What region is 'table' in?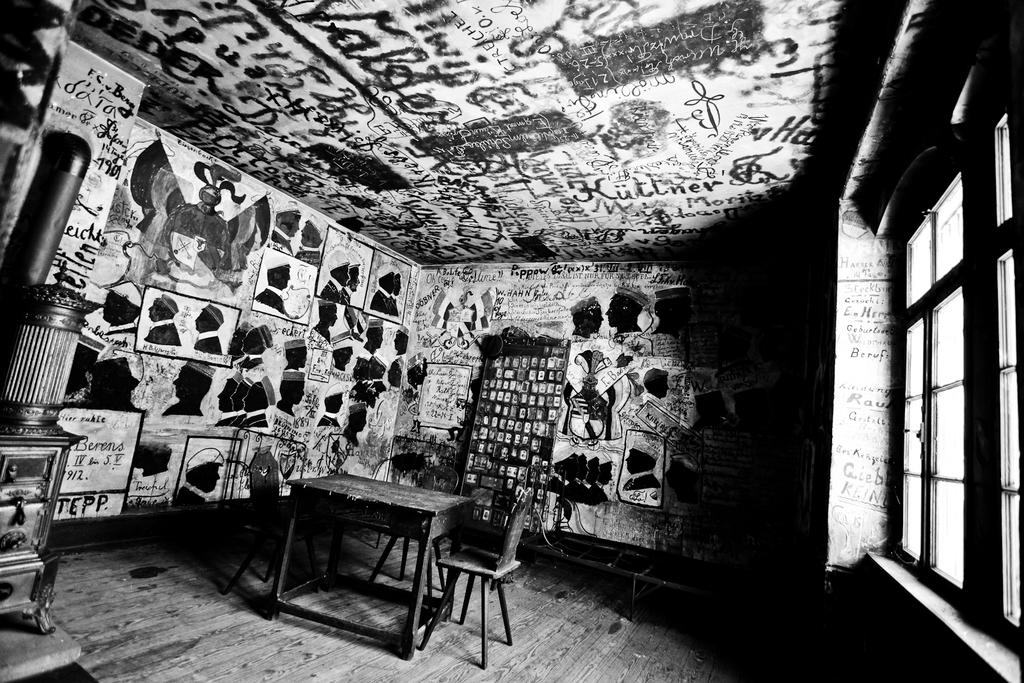
227, 476, 470, 642.
